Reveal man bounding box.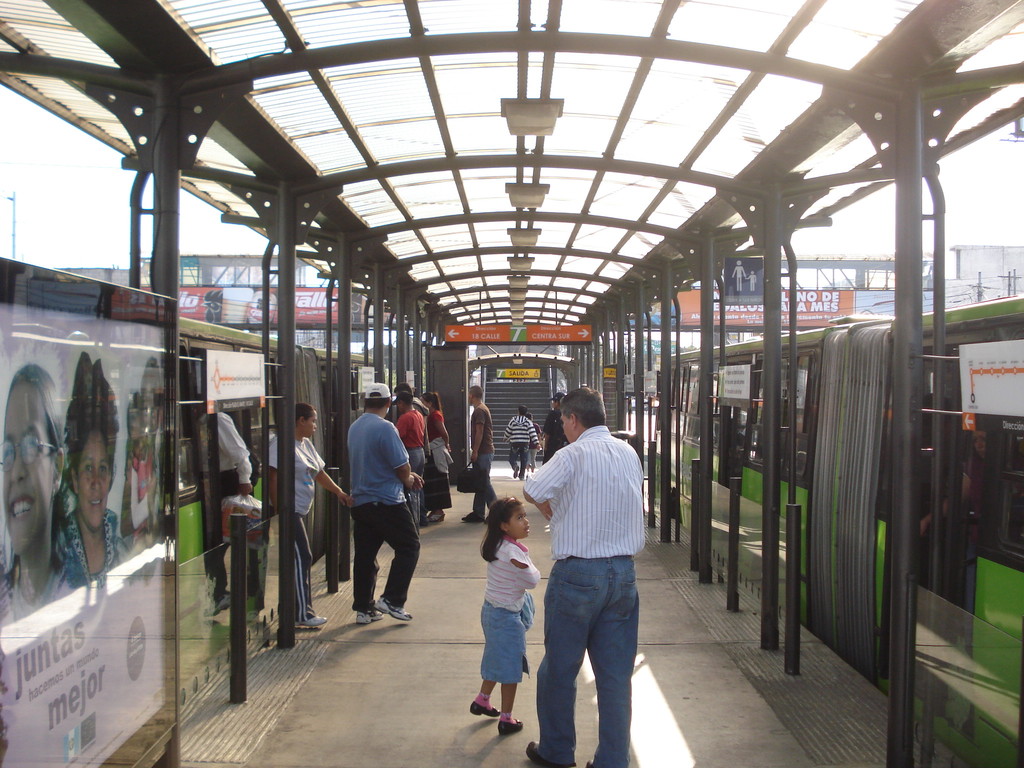
Revealed: Rect(378, 376, 464, 528).
